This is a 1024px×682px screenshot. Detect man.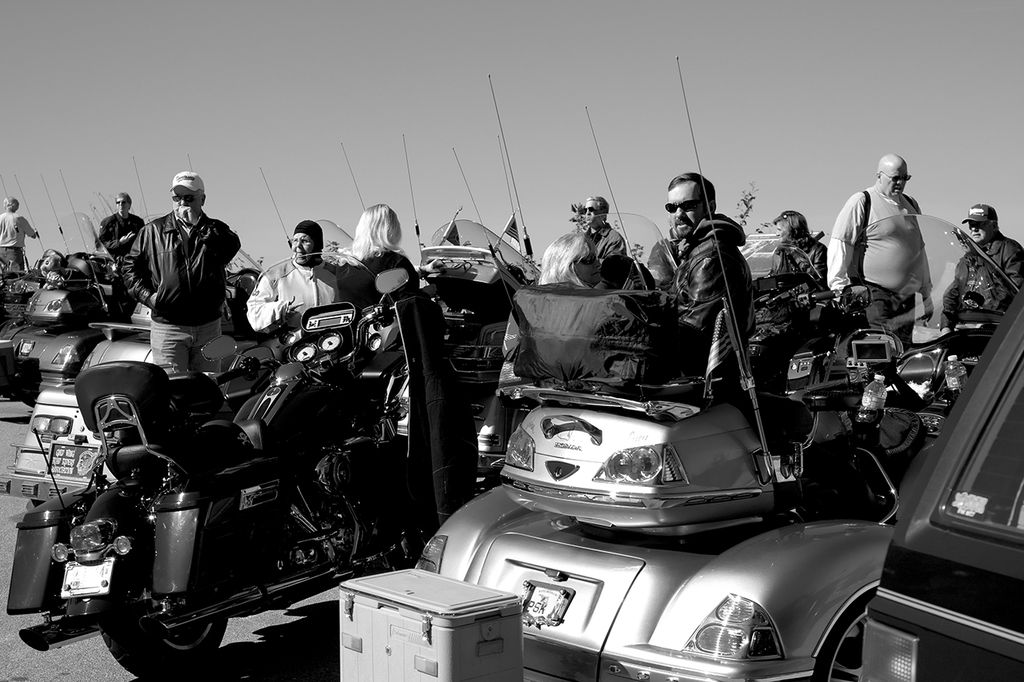
[119, 169, 234, 382].
